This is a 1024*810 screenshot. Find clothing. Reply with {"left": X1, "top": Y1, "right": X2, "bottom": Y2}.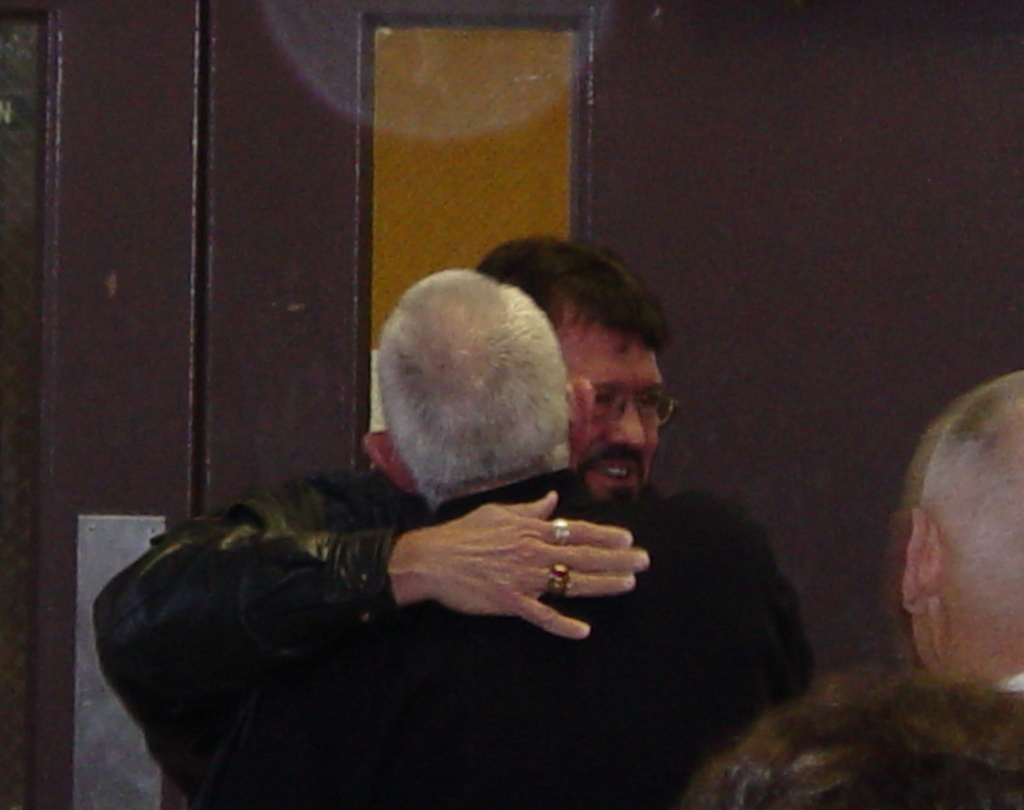
{"left": 1011, "top": 674, "right": 1023, "bottom": 693}.
